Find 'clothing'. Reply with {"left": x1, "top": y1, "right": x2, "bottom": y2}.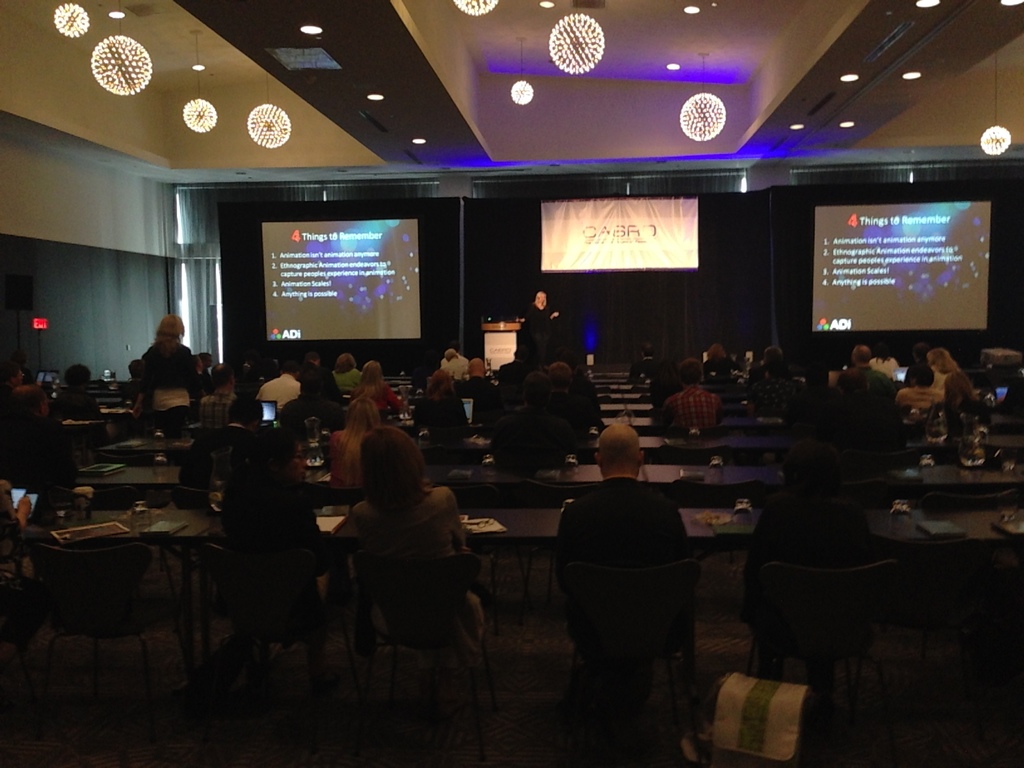
{"left": 339, "top": 482, "right": 487, "bottom": 695}.
